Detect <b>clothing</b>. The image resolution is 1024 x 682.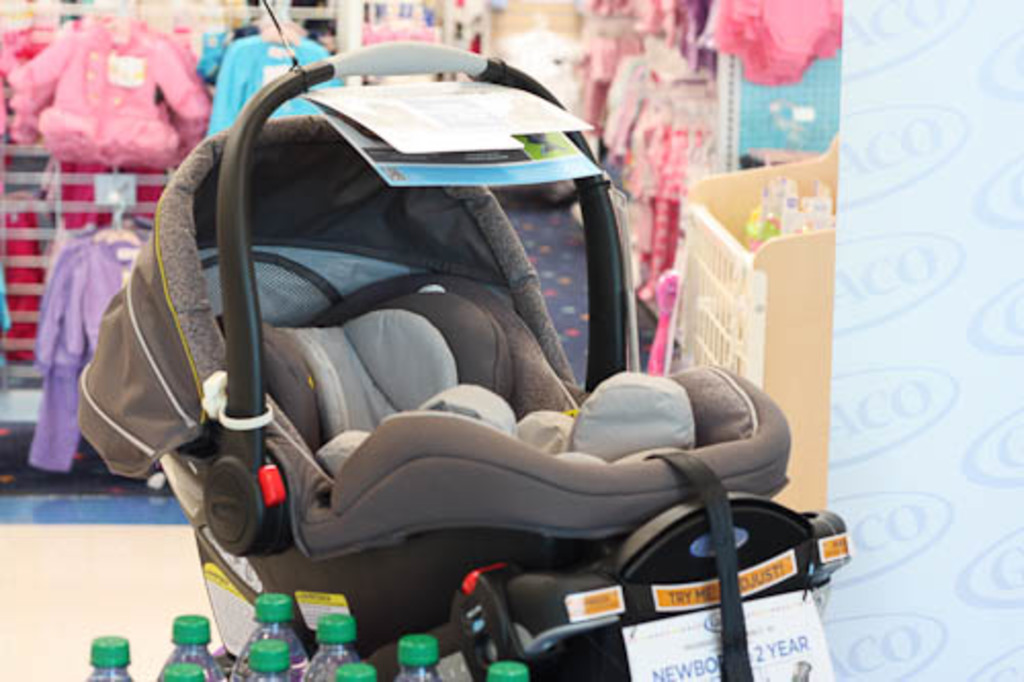
bbox=[8, 16, 225, 182].
